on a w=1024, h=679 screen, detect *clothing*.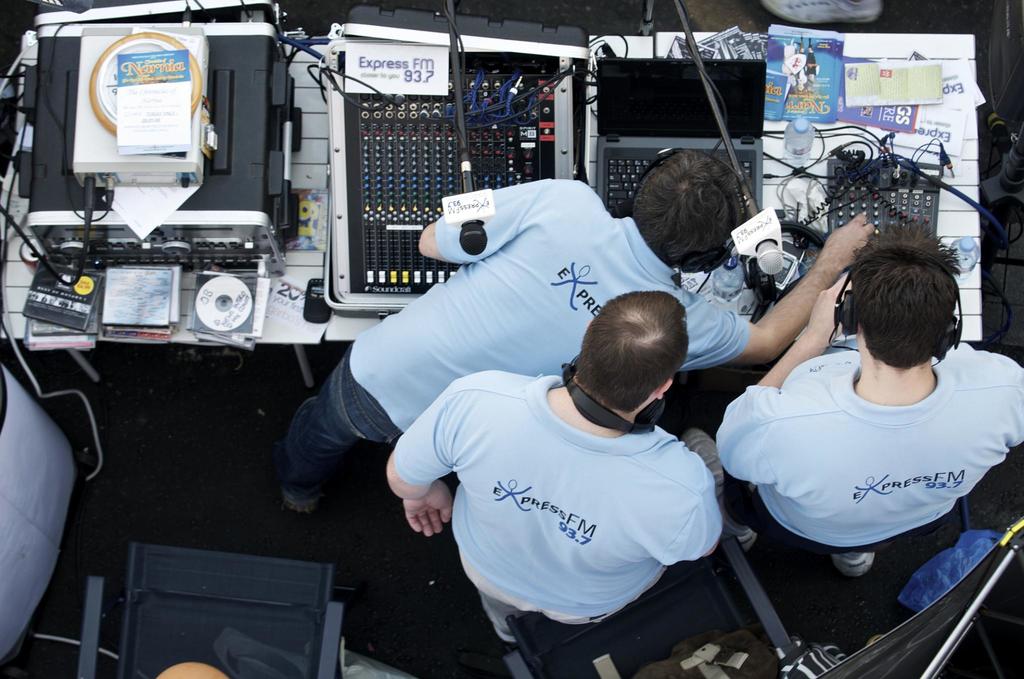
[346, 178, 756, 445].
